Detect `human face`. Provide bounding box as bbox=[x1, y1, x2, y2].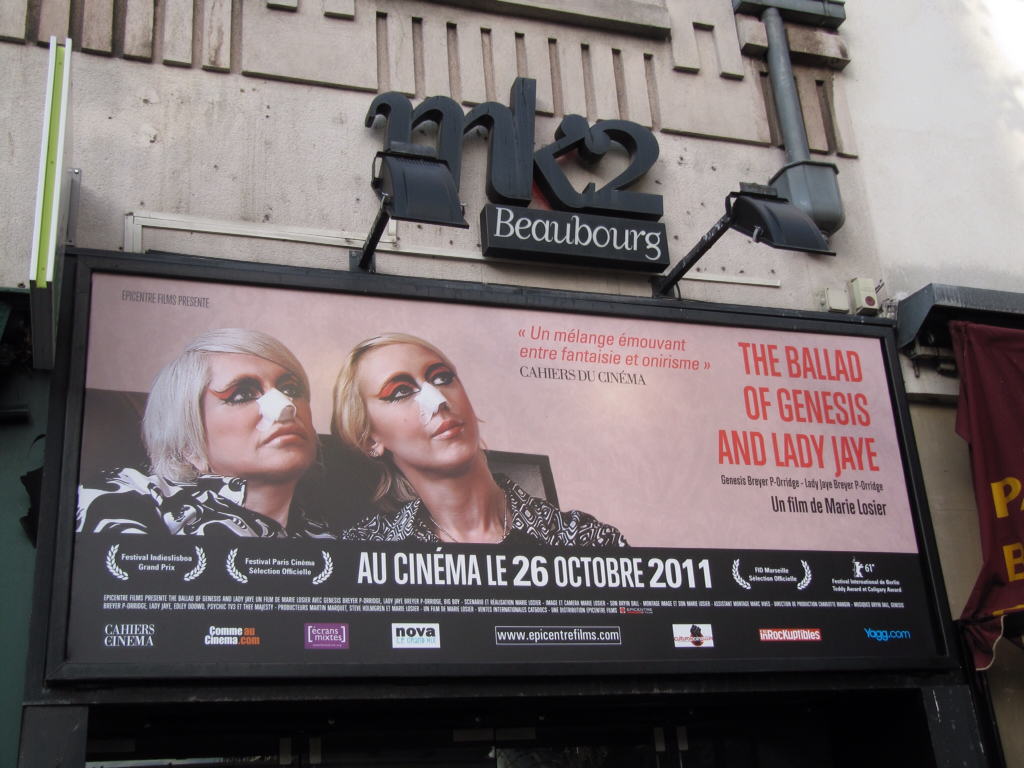
bbox=[203, 349, 316, 474].
